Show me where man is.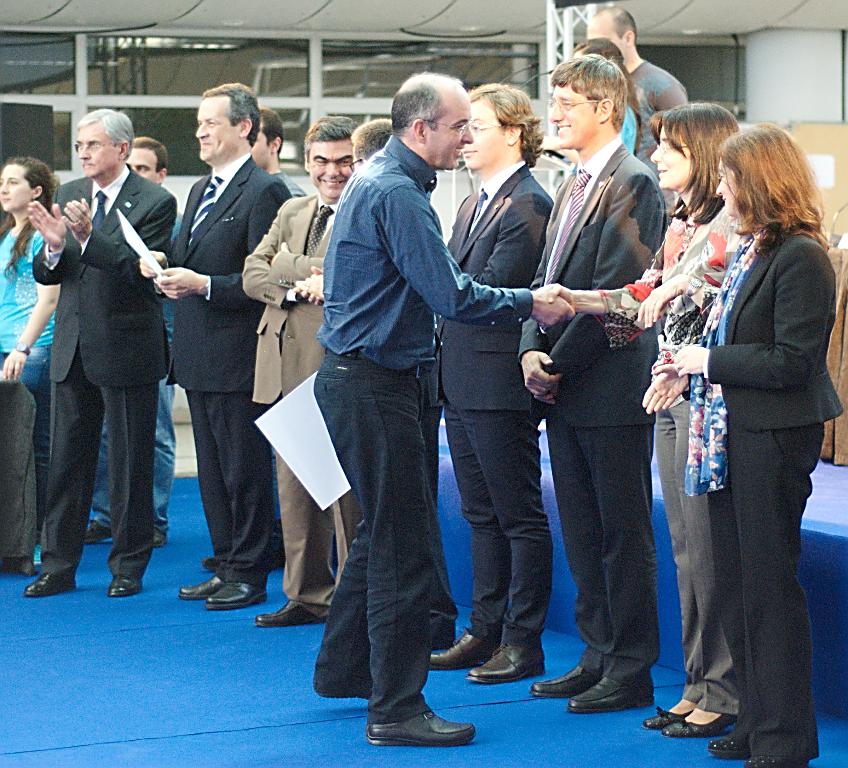
man is at 199/108/299/582.
